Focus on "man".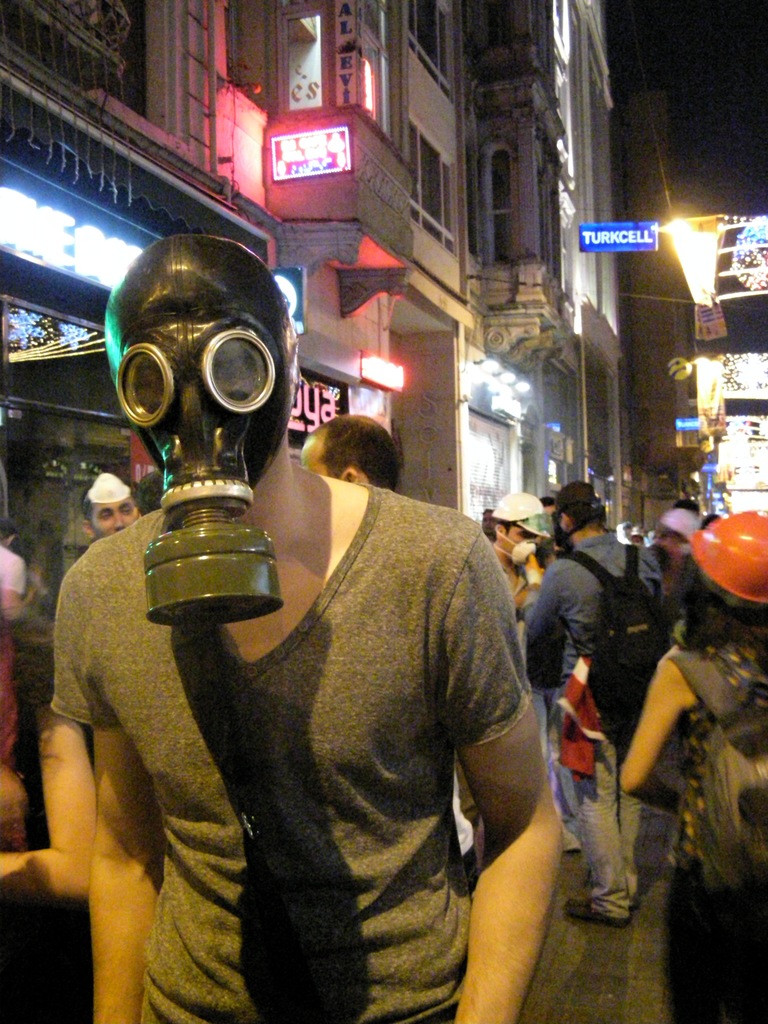
Focused at 523,481,668,925.
